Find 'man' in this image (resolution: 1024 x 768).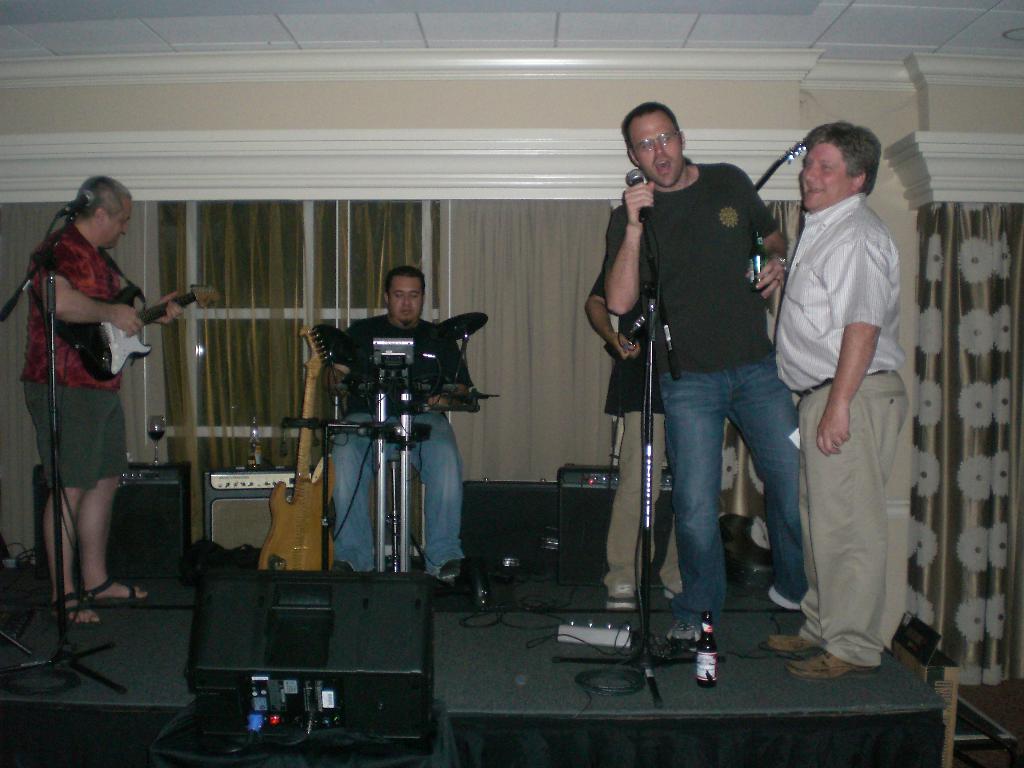
select_region(602, 97, 811, 648).
